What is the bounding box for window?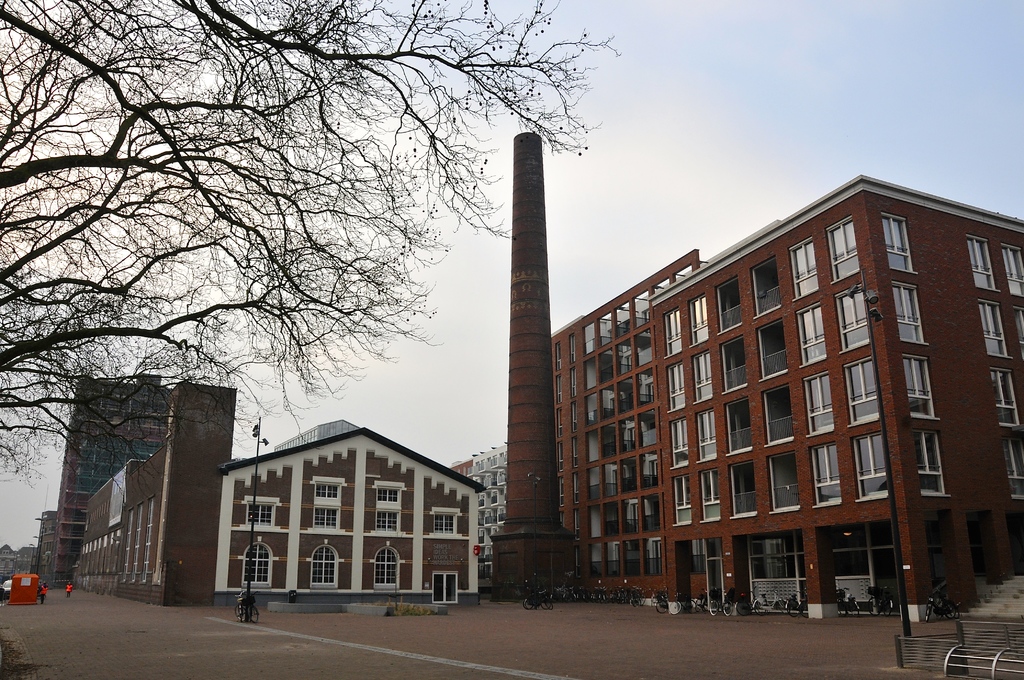
rect(553, 371, 563, 403).
